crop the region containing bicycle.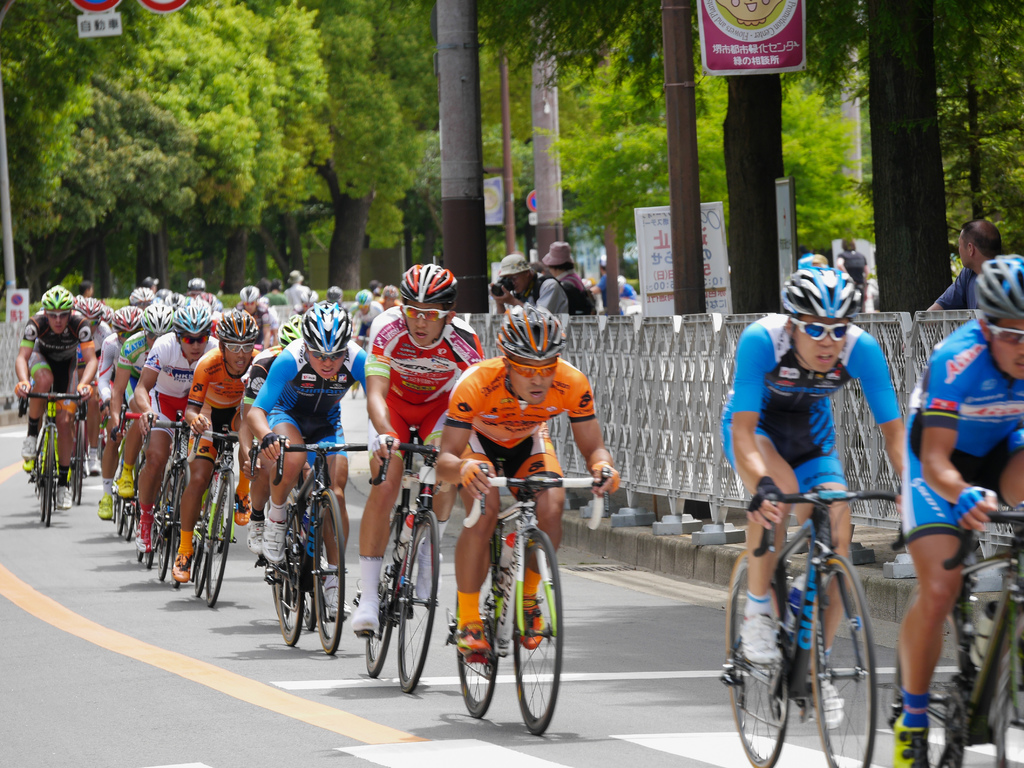
Crop region: bbox=[888, 468, 1023, 767].
